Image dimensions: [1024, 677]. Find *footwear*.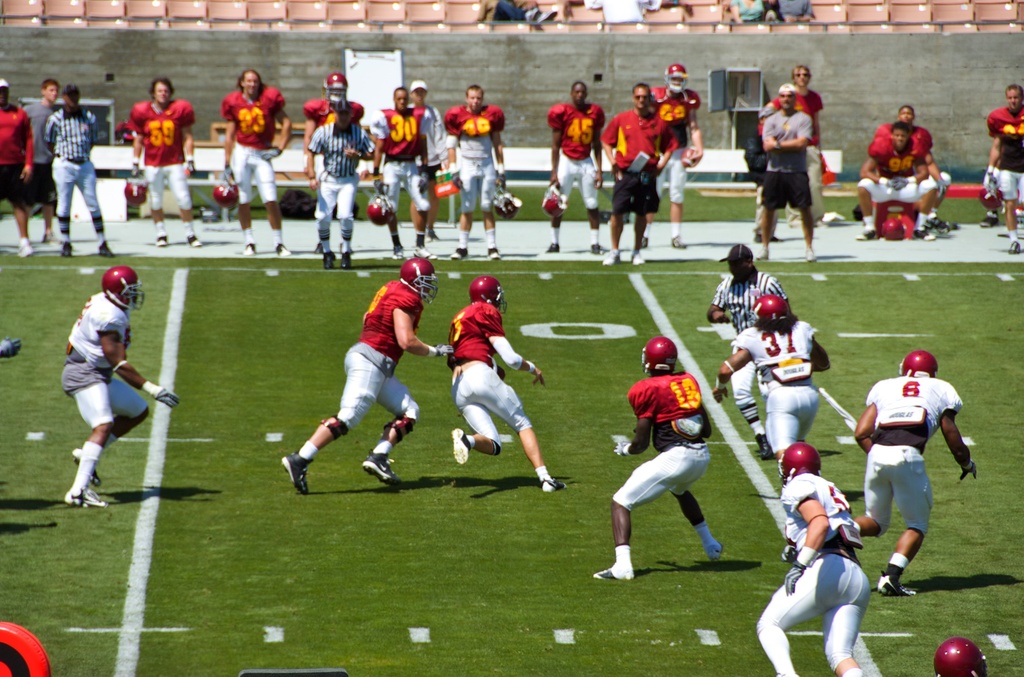
[left=877, top=573, right=918, bottom=597].
